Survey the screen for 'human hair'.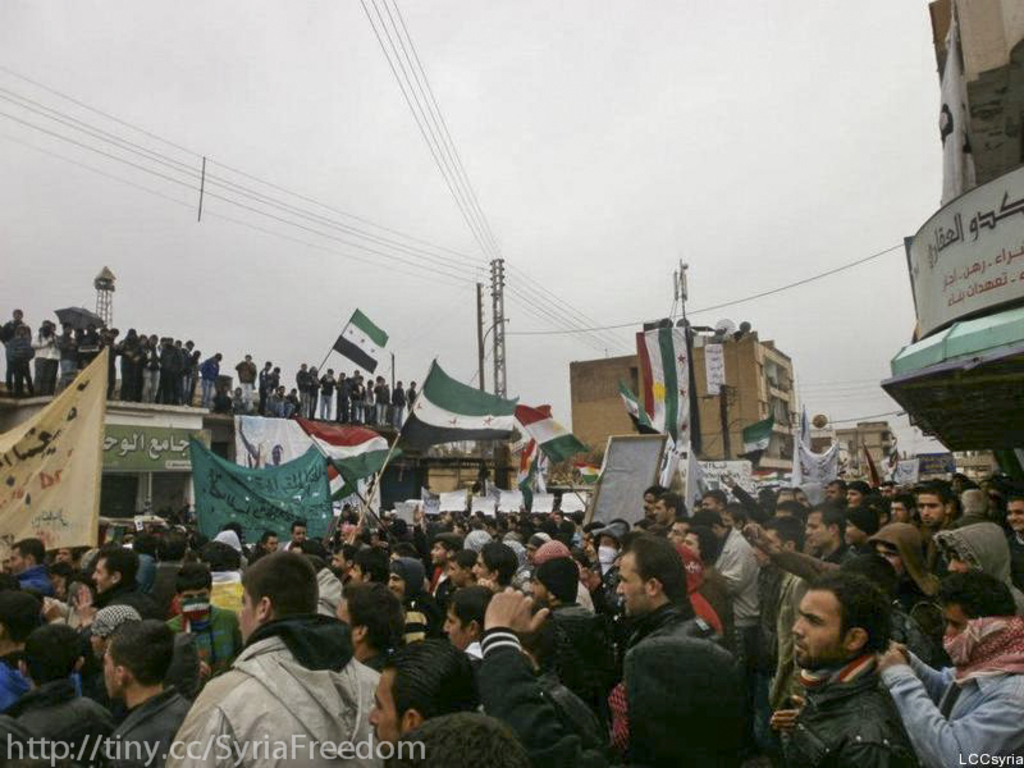
Survey found: <region>937, 568, 1023, 658</region>.
